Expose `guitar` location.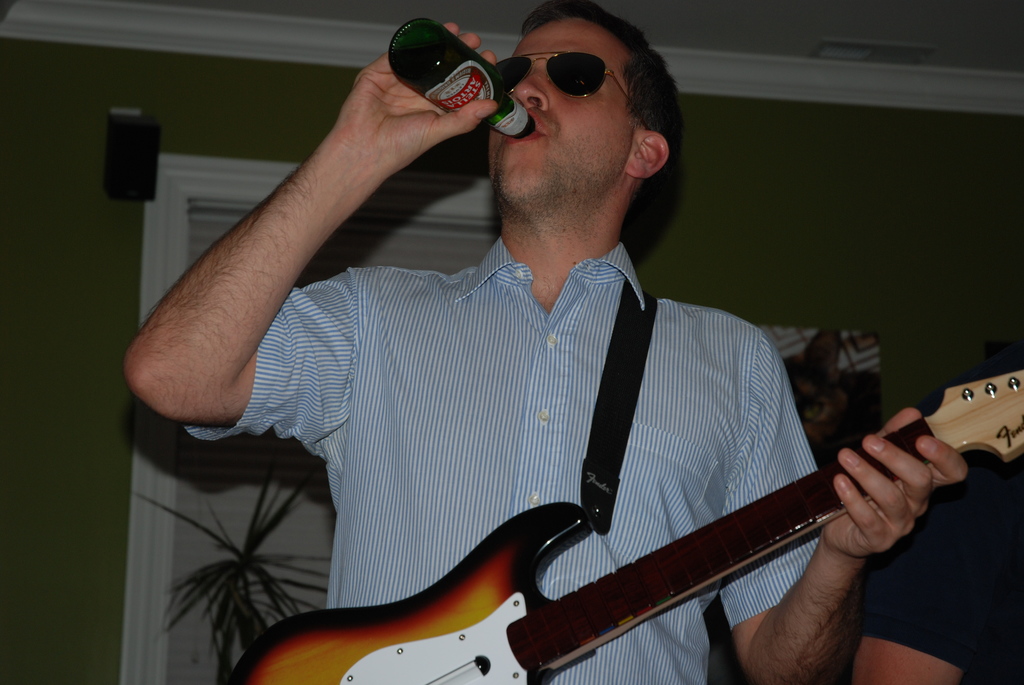
Exposed at detection(163, 395, 989, 679).
